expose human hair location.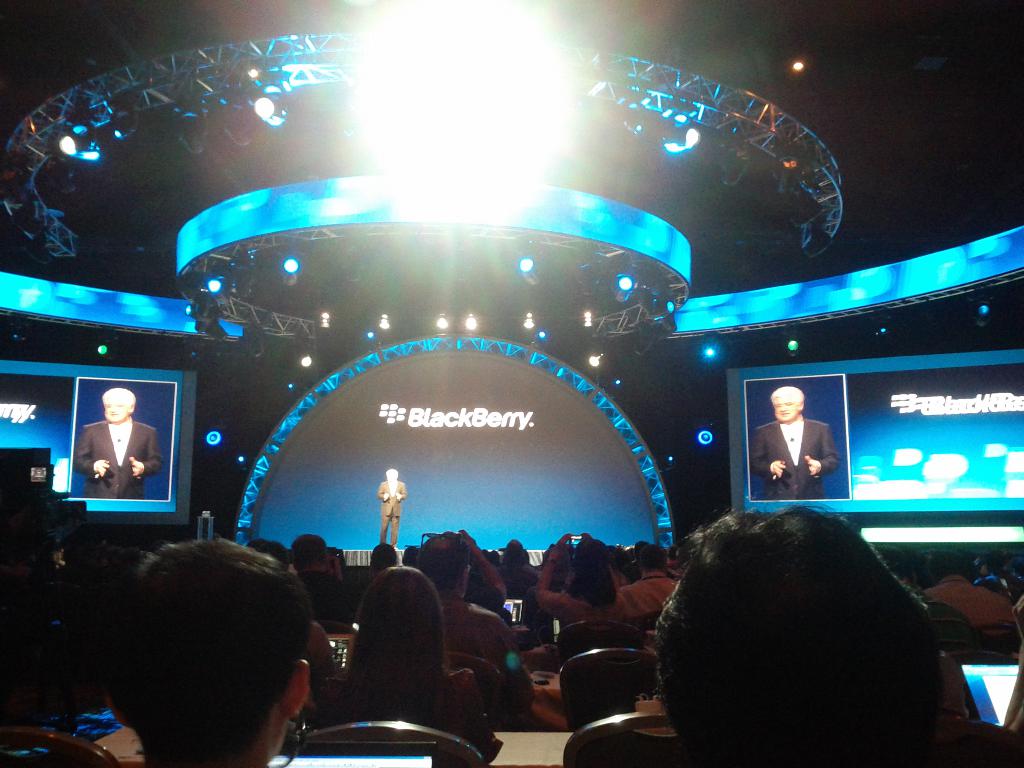
Exposed at <bbox>926, 547, 975, 579</bbox>.
